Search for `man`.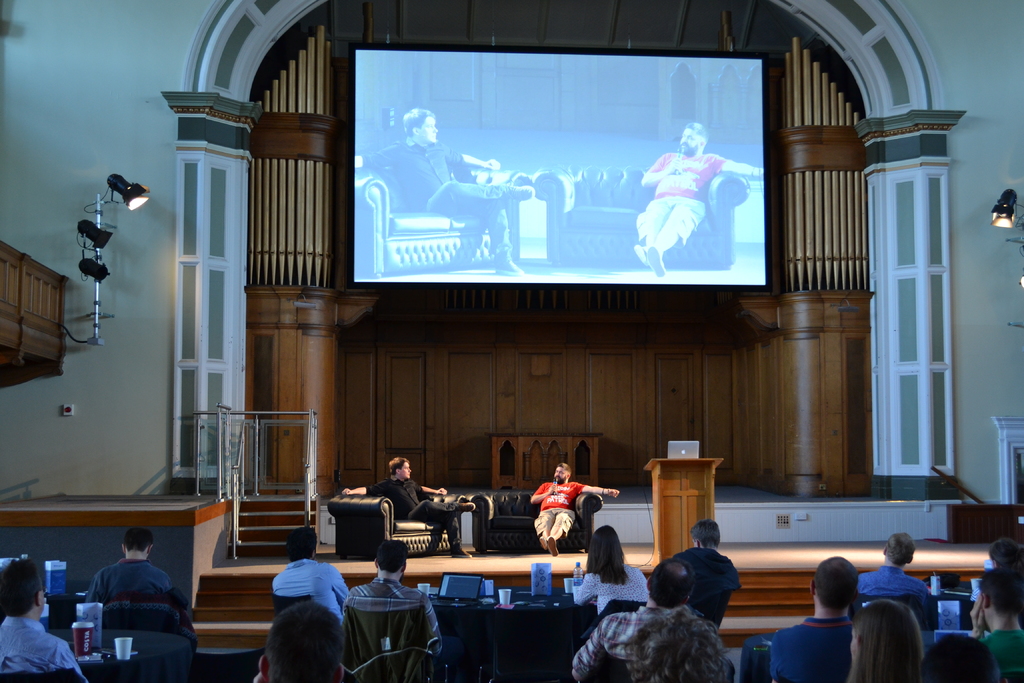
Found at [x1=531, y1=463, x2=625, y2=559].
